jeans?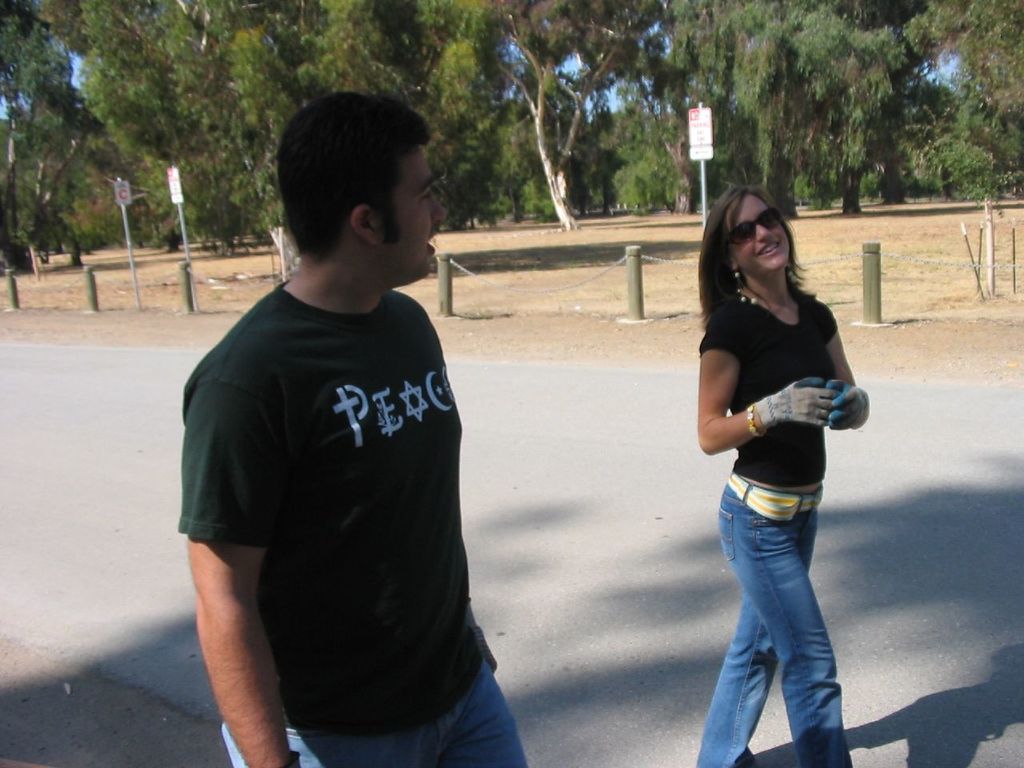
(x1=613, y1=472, x2=852, y2=766)
